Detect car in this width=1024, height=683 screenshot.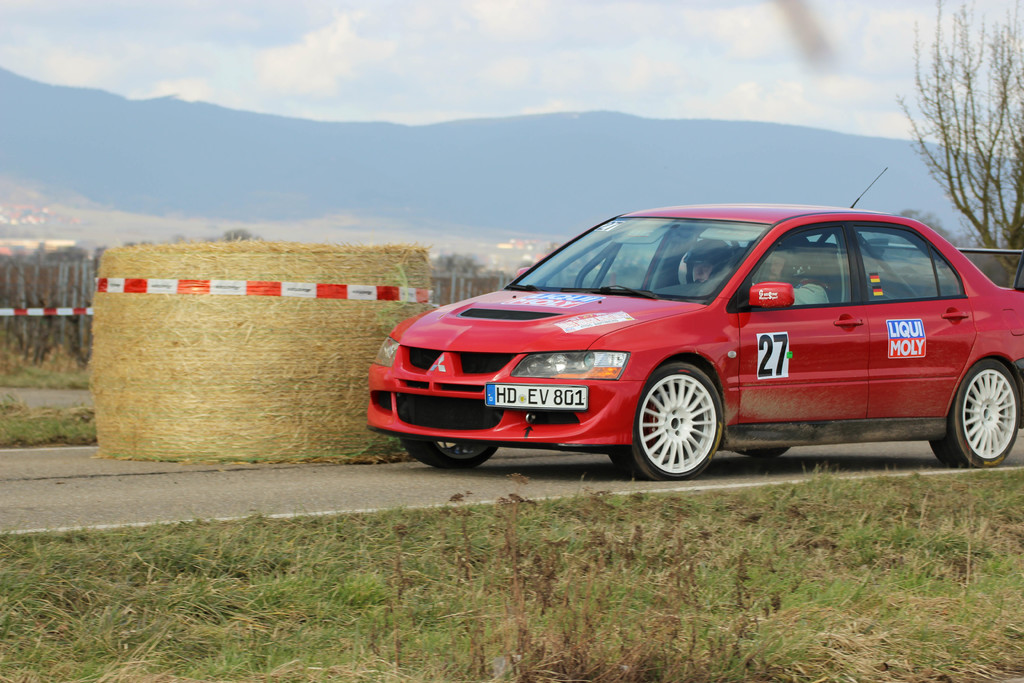
Detection: (left=349, top=206, right=1023, bottom=484).
